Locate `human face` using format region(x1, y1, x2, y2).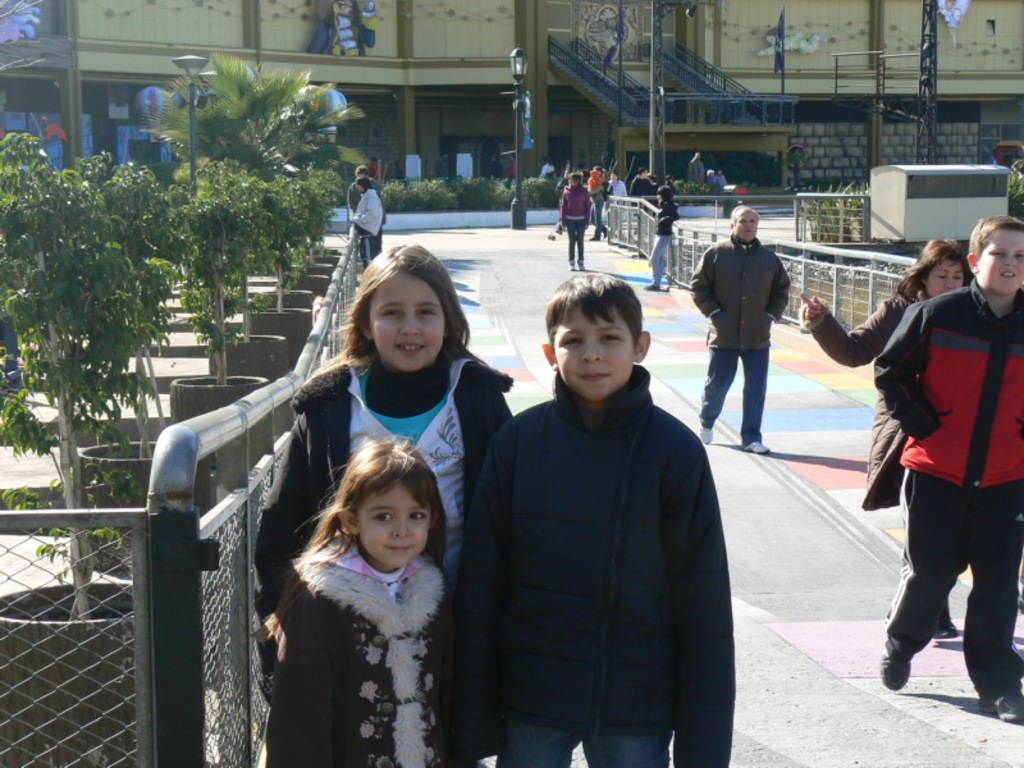
region(928, 257, 966, 298).
